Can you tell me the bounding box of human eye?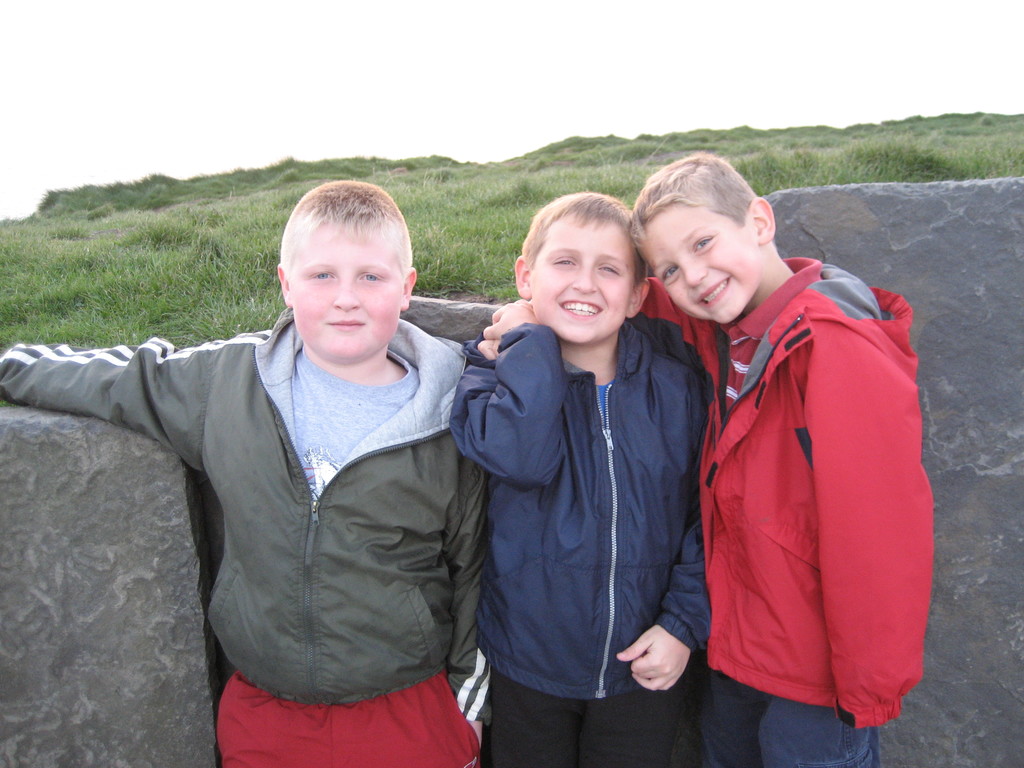
pyautogui.locateOnScreen(598, 259, 620, 278).
